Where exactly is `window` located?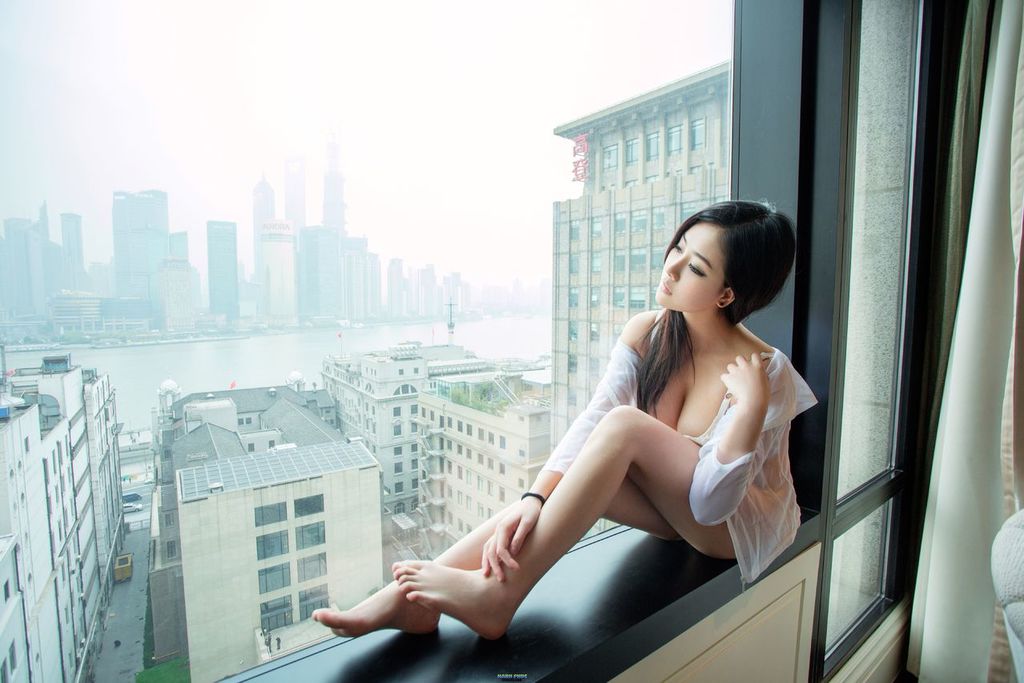
Its bounding box is (left=567, top=319, right=576, bottom=339).
